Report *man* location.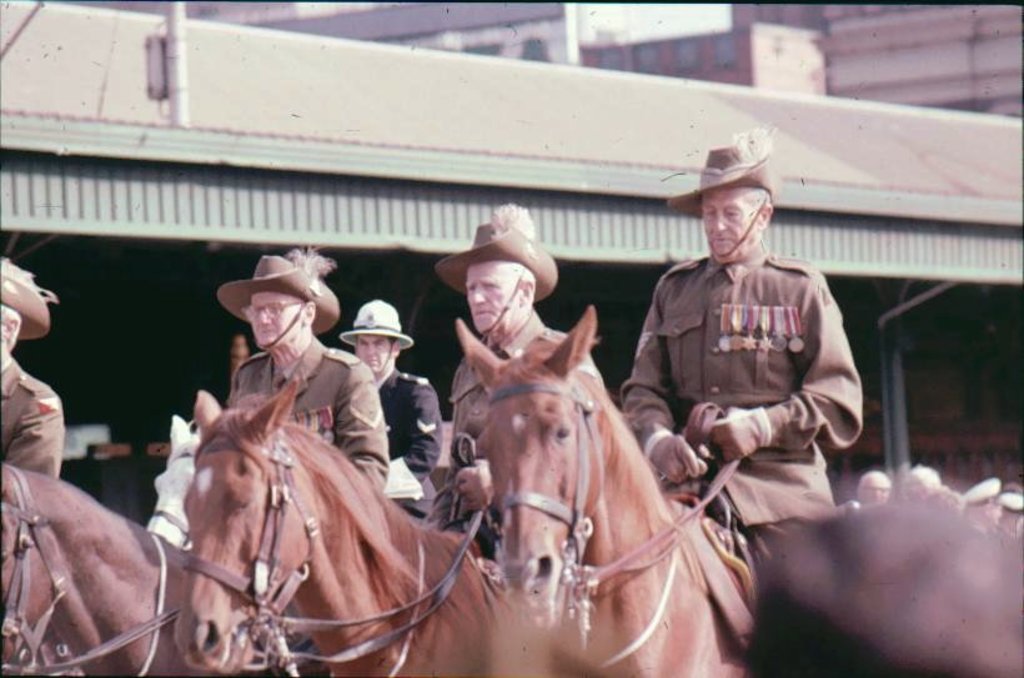
Report: detection(636, 152, 870, 586).
